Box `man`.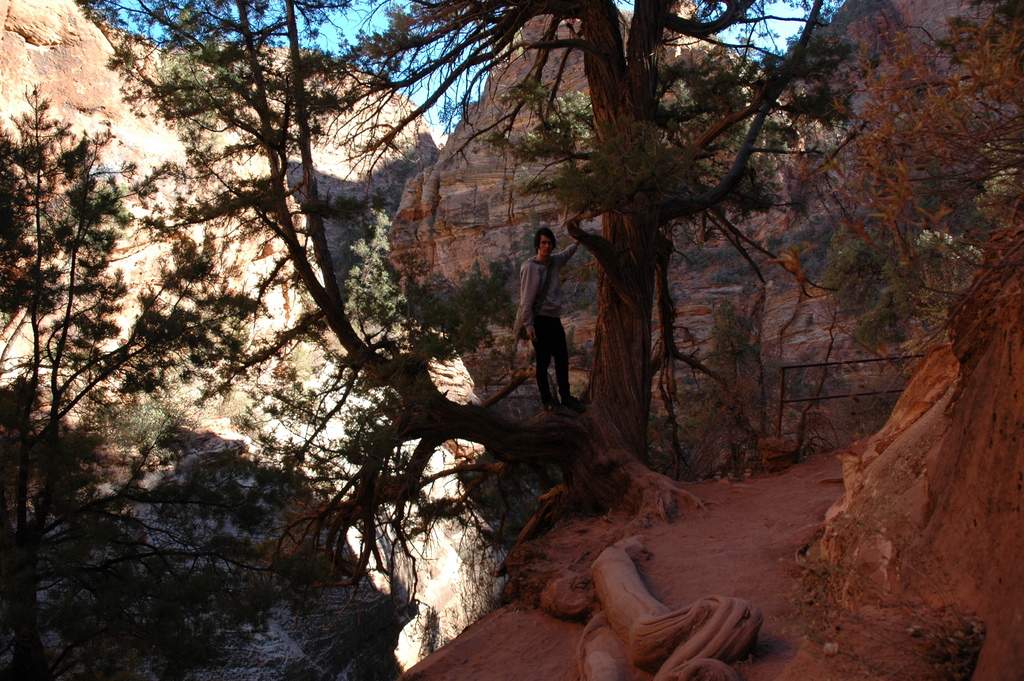
520:215:590:400.
